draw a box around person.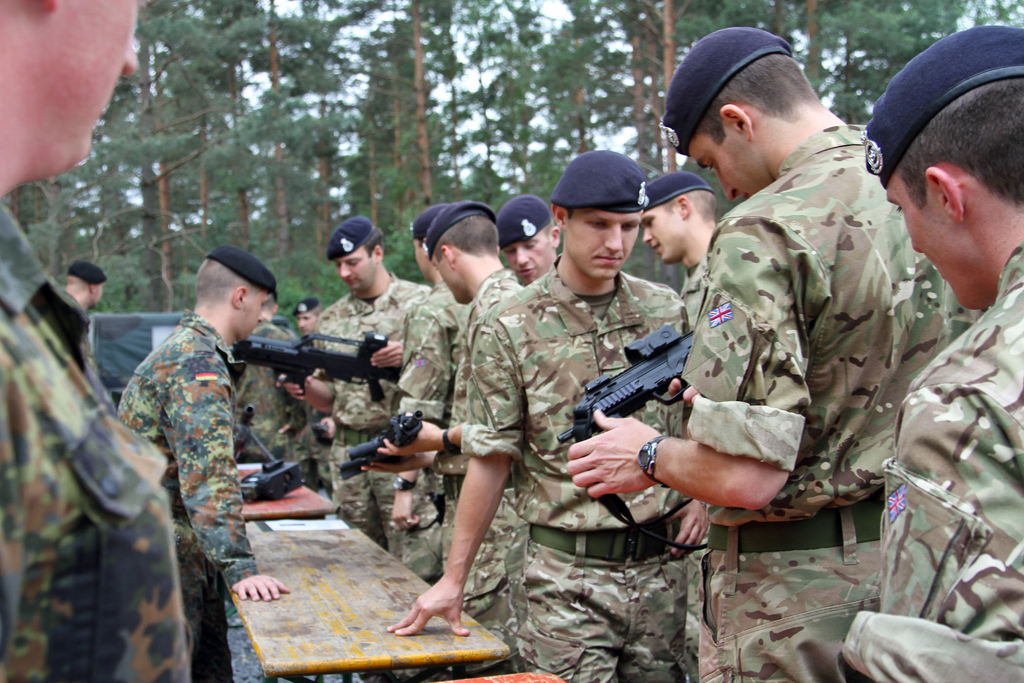
109, 243, 284, 658.
